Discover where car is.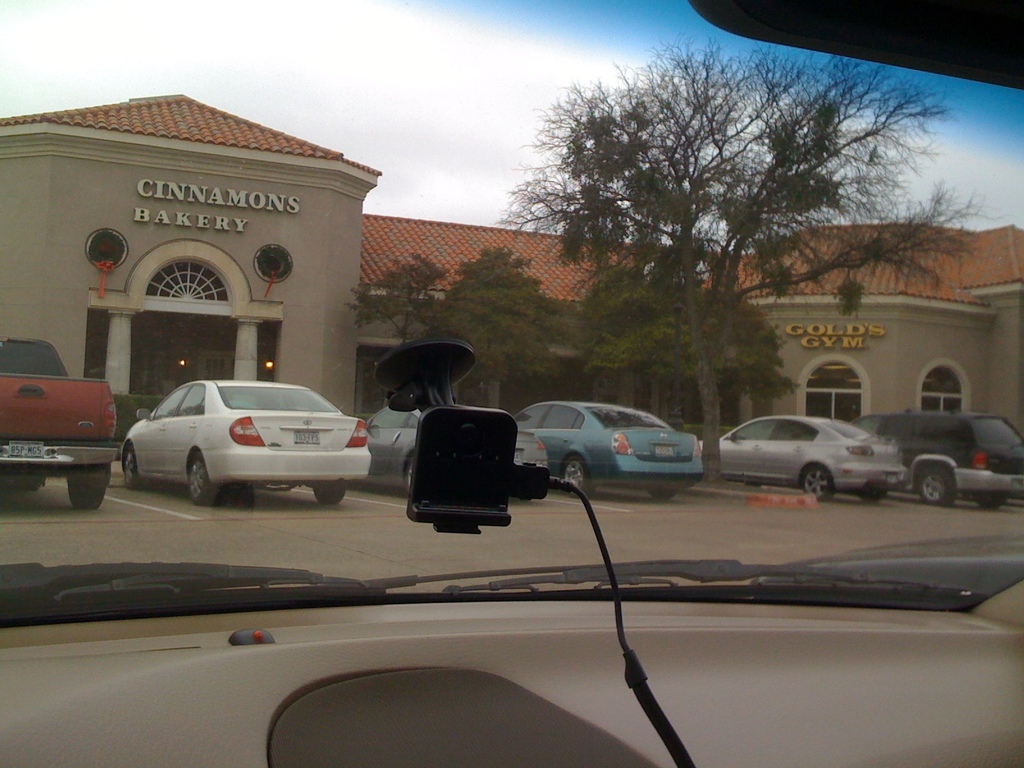
Discovered at detection(513, 399, 707, 504).
